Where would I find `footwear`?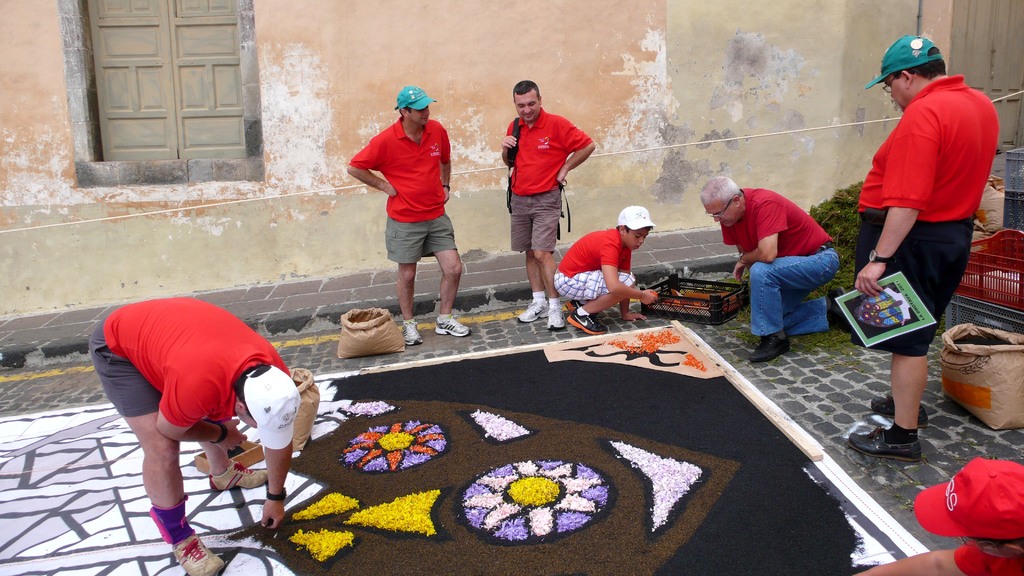
At (847,424,924,464).
